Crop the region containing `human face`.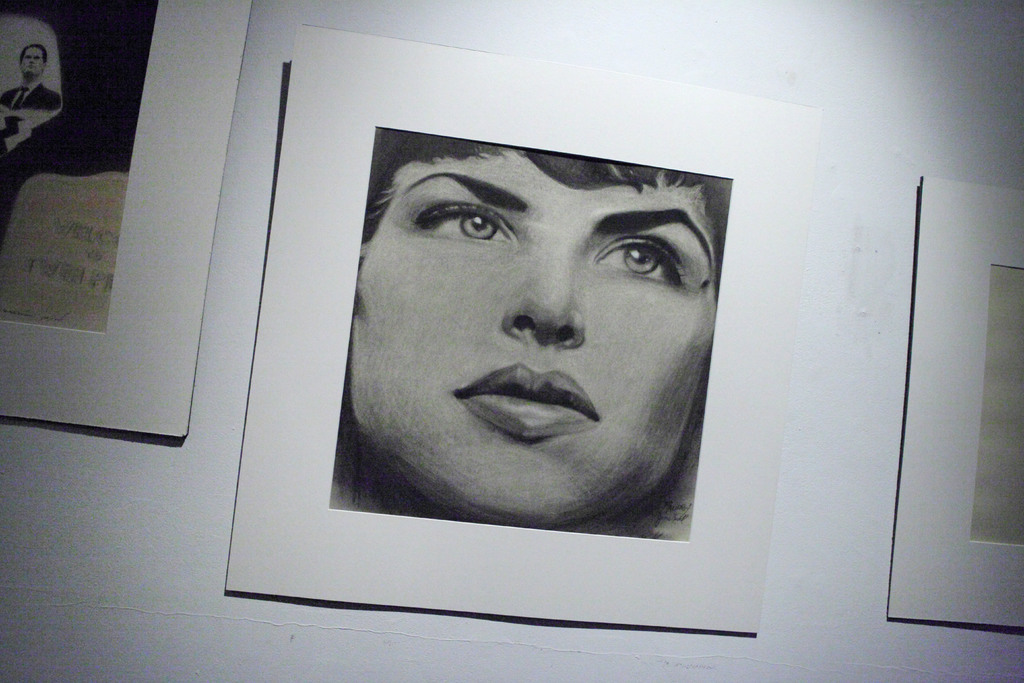
Crop region: 355 155 717 531.
